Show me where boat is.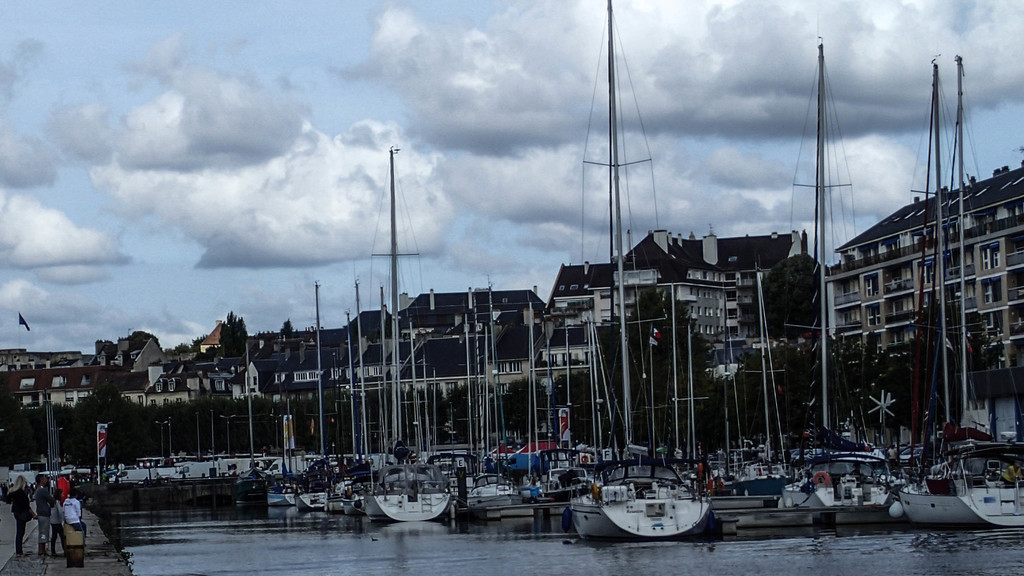
boat is at select_region(876, 435, 1023, 521).
